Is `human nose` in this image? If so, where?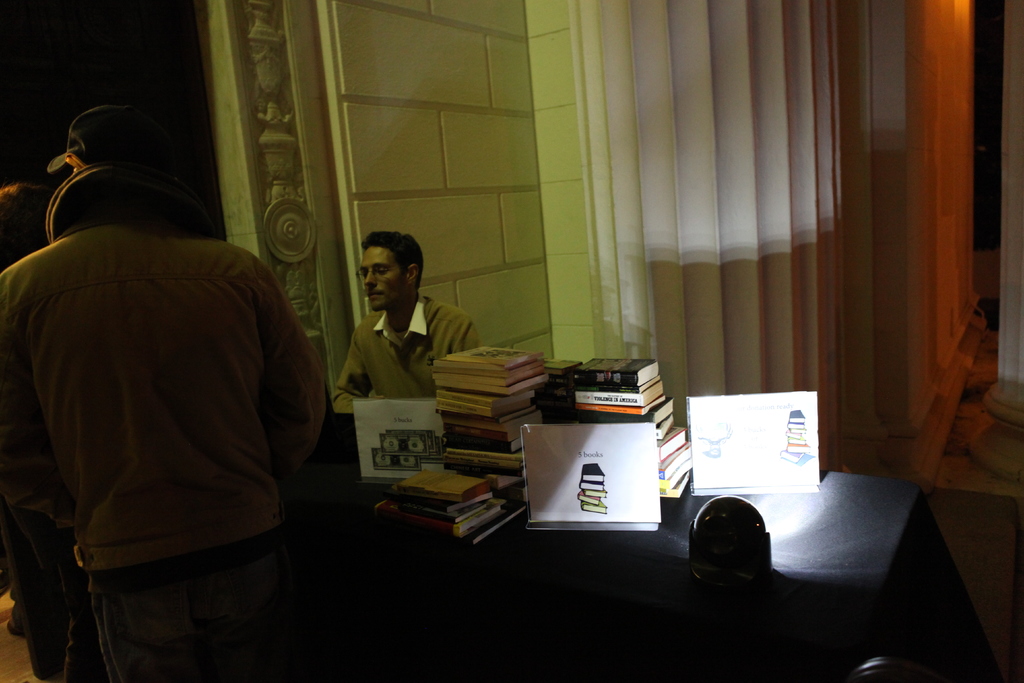
Yes, at {"x1": 365, "y1": 267, "x2": 378, "y2": 288}.
